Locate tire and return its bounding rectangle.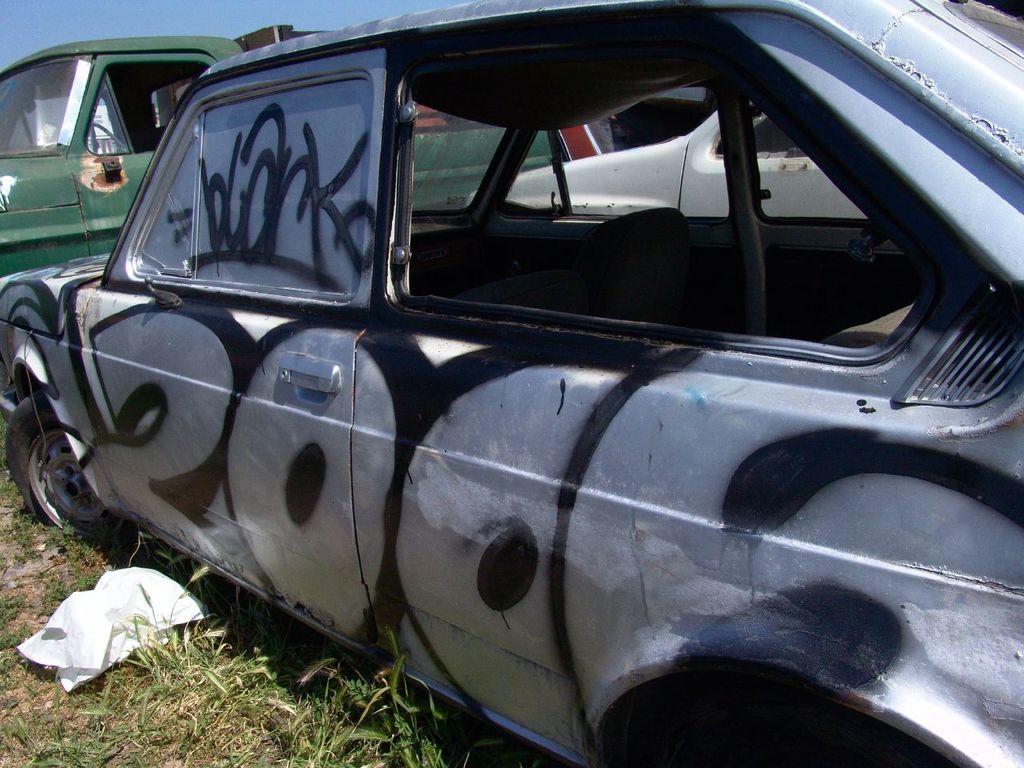
16:389:85:543.
